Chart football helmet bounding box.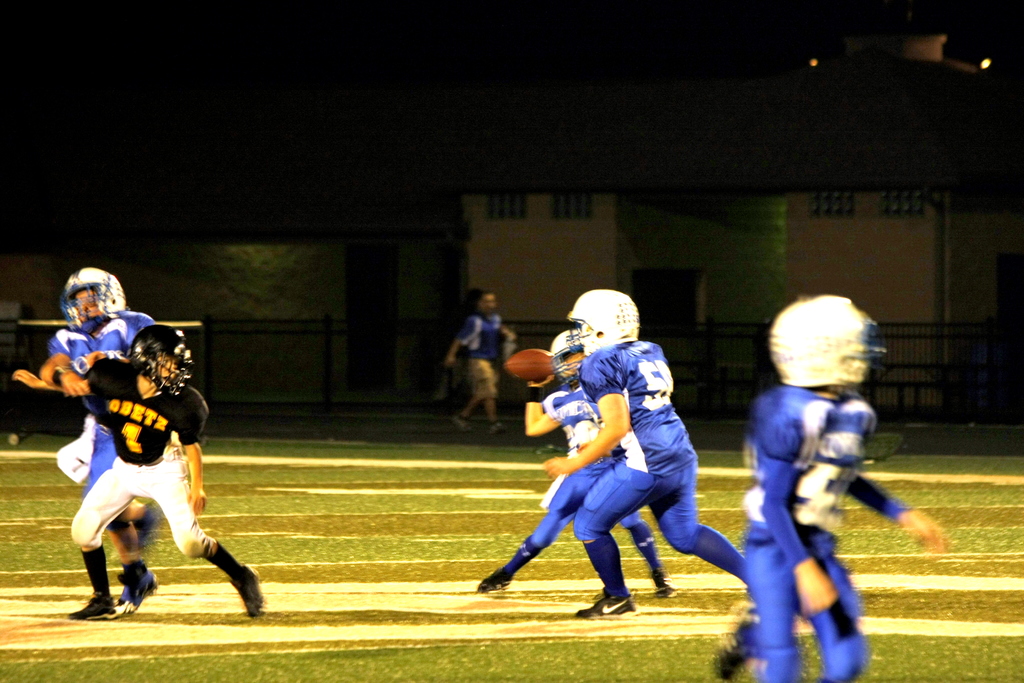
Charted: 58/260/133/333.
